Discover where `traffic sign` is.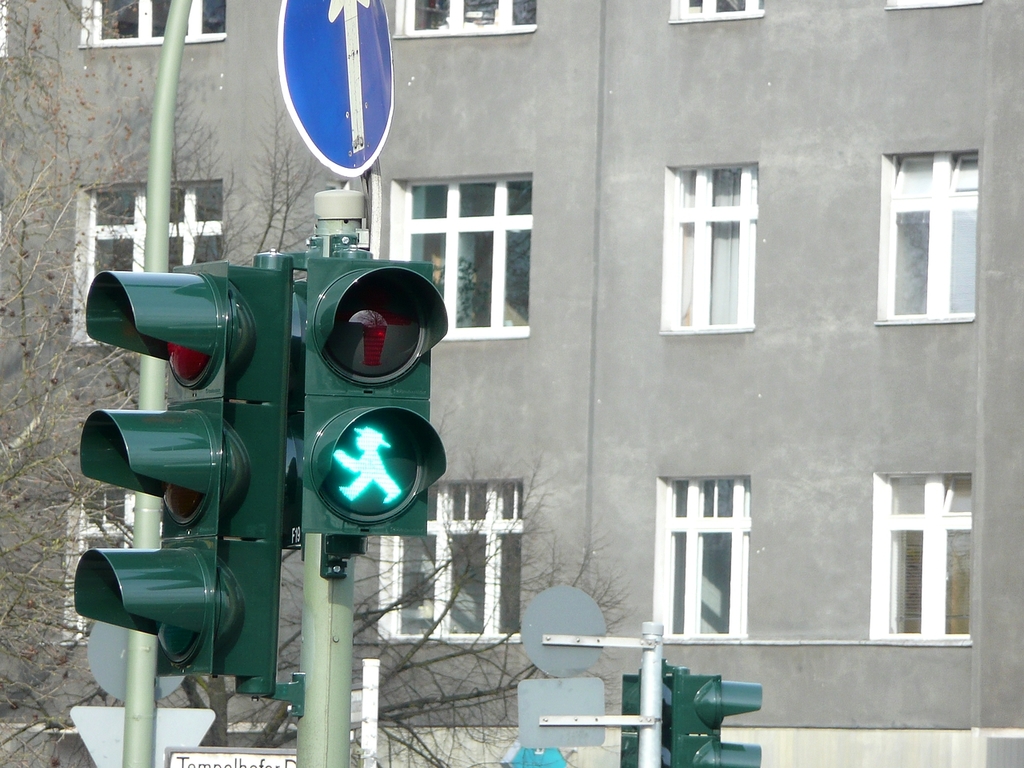
Discovered at bbox=(674, 671, 762, 767).
